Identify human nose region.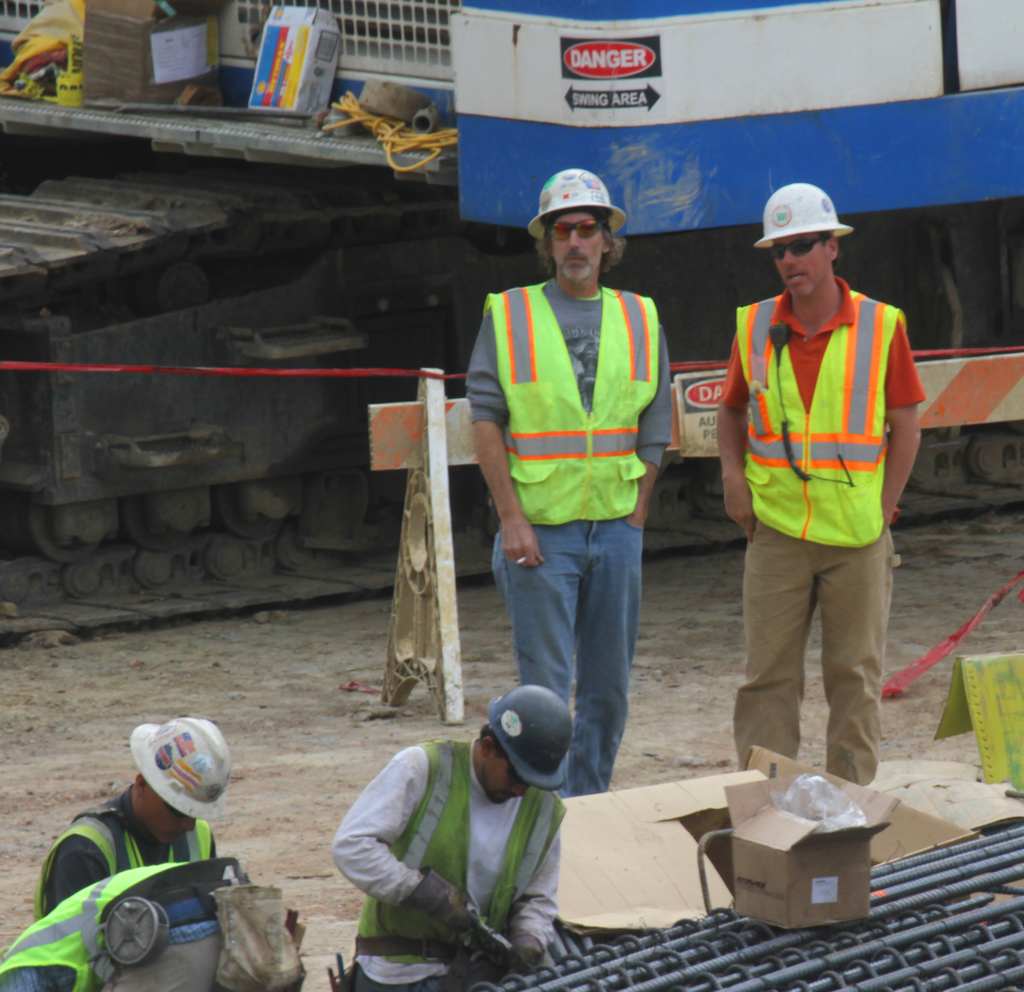
Region: left=779, top=251, right=797, bottom=268.
